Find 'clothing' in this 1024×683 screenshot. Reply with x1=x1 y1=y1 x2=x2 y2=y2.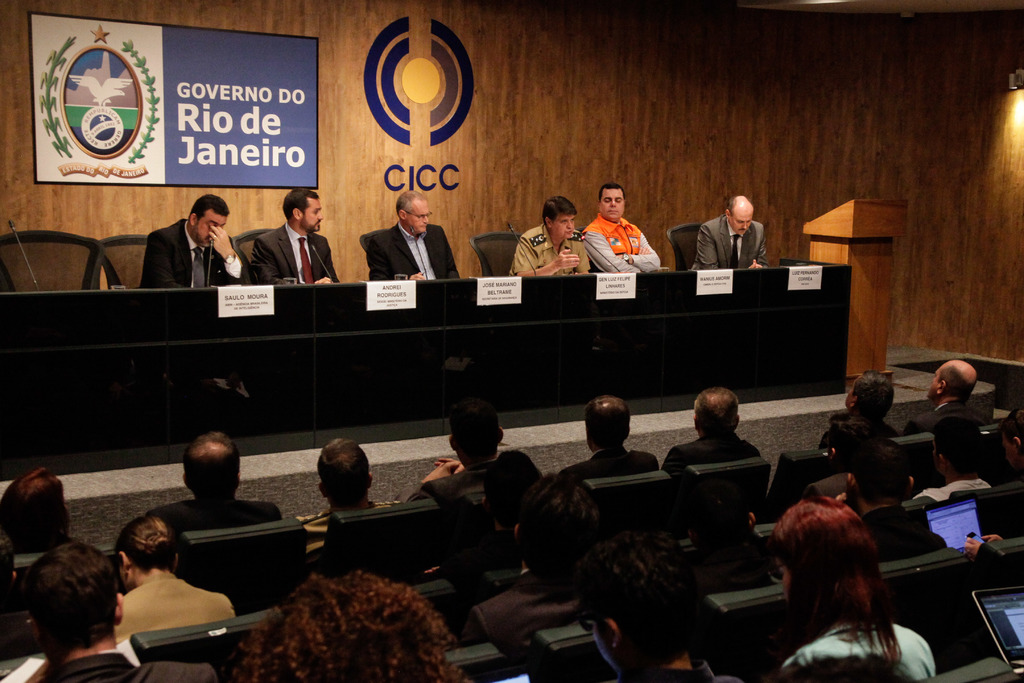
x1=586 y1=201 x2=660 y2=272.
